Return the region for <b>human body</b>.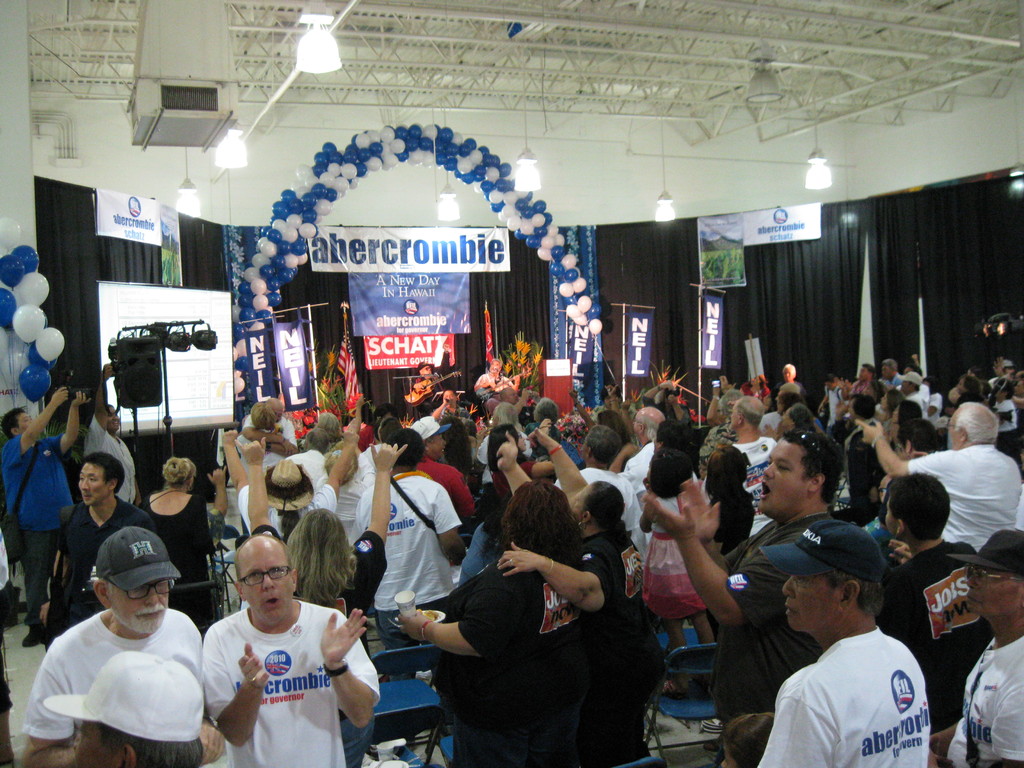
crop(434, 385, 461, 421).
